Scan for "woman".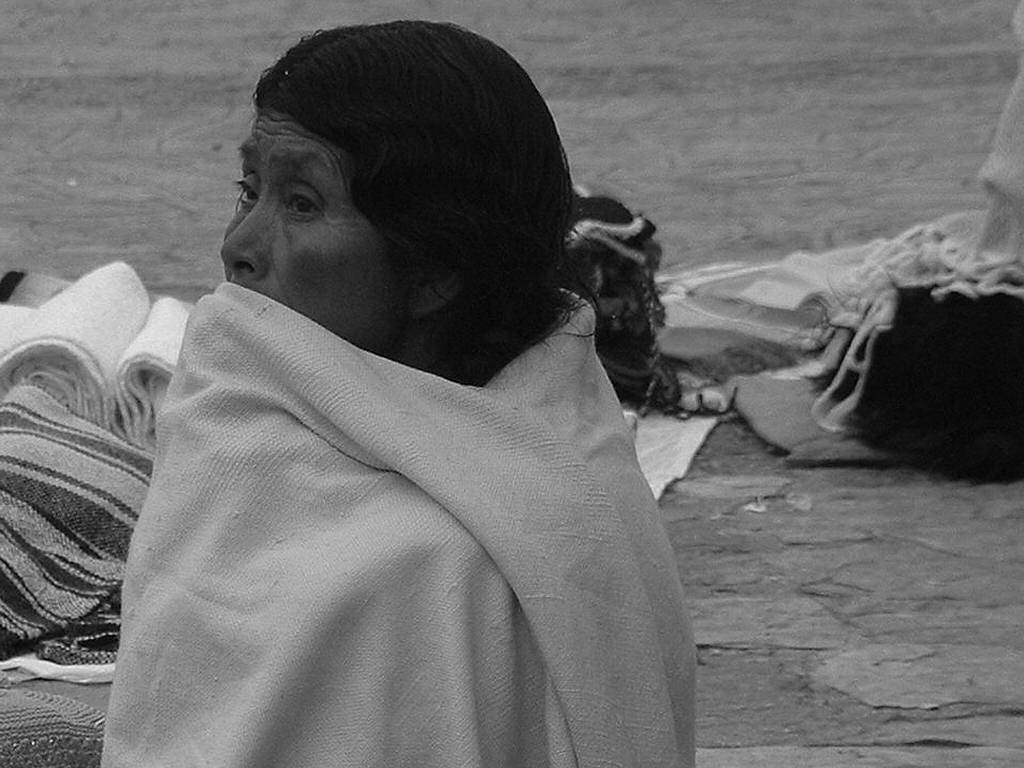
Scan result: box=[111, 12, 701, 767].
